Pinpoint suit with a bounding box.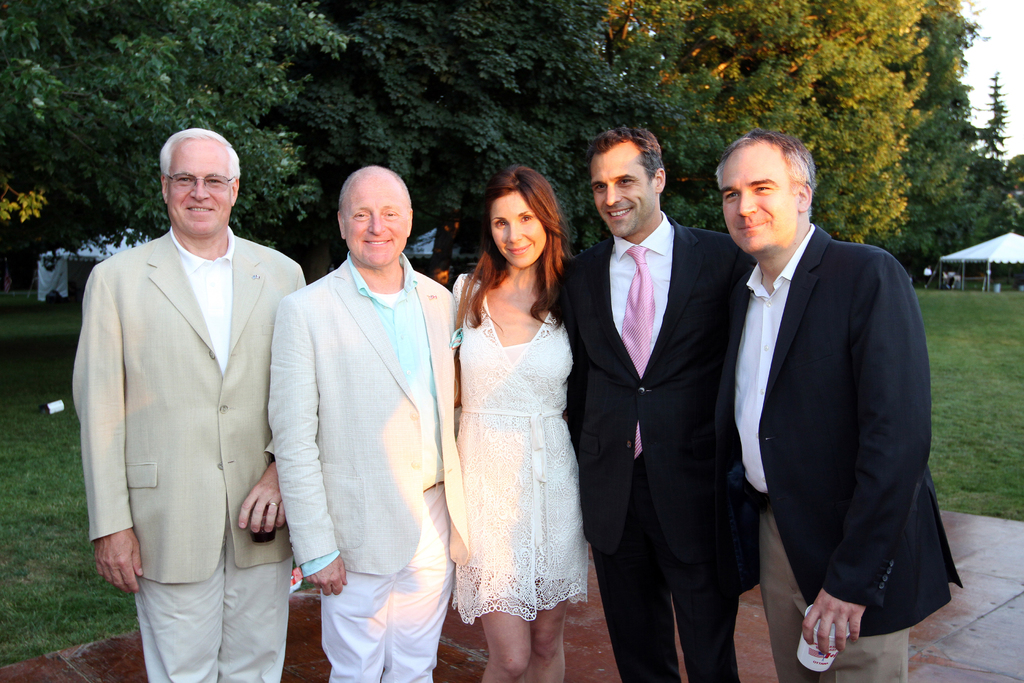
crop(69, 226, 308, 682).
